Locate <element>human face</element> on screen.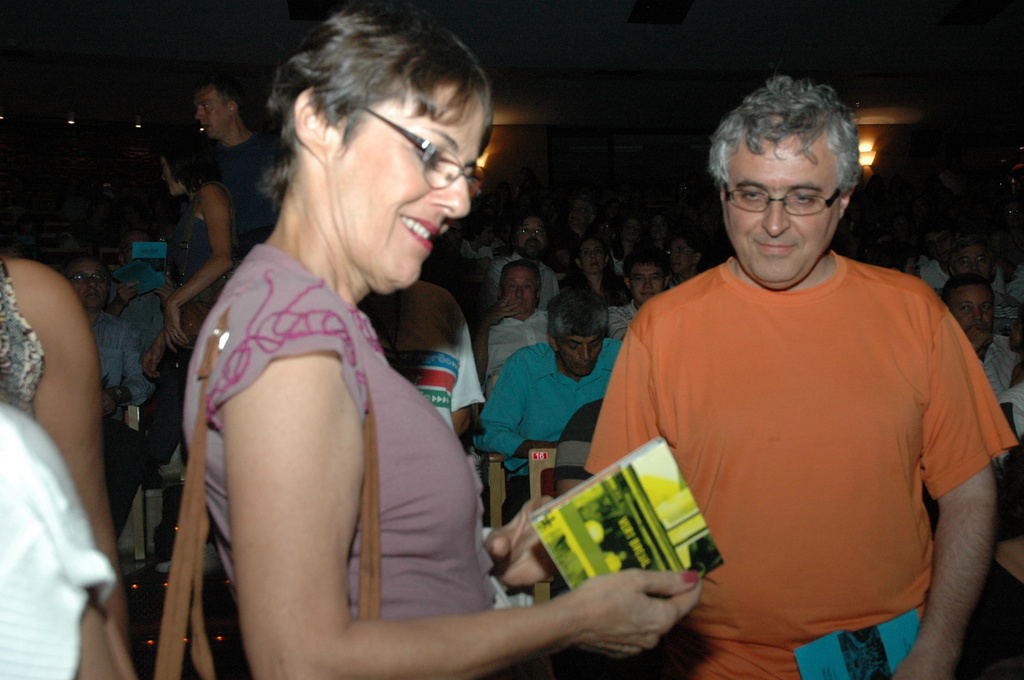
On screen at region(330, 88, 484, 287).
